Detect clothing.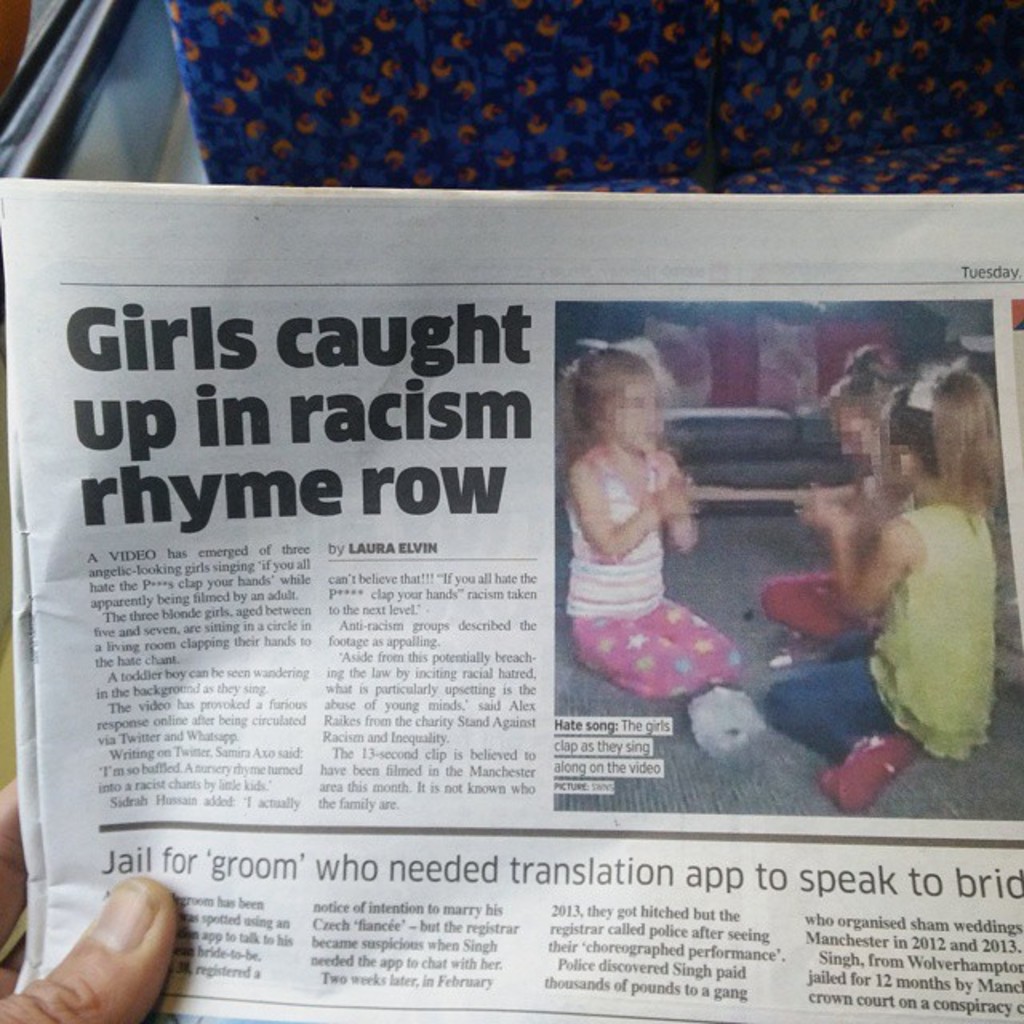
Detected at l=757, t=499, r=1003, b=774.
